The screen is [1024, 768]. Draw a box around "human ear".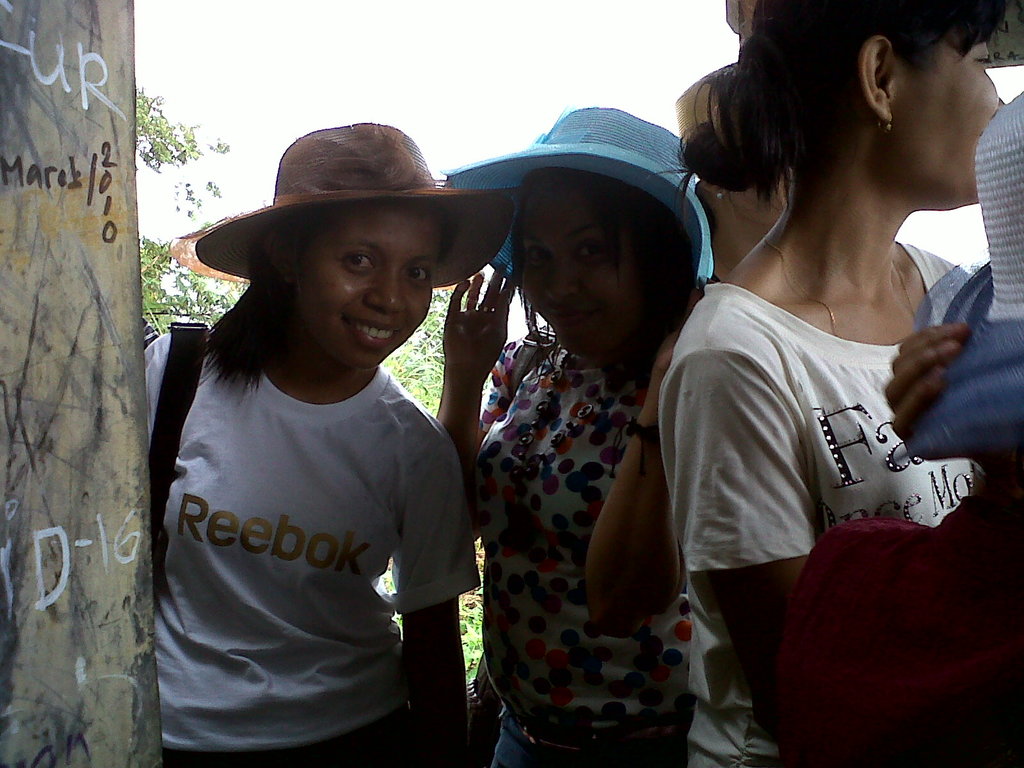
rect(267, 233, 293, 285).
